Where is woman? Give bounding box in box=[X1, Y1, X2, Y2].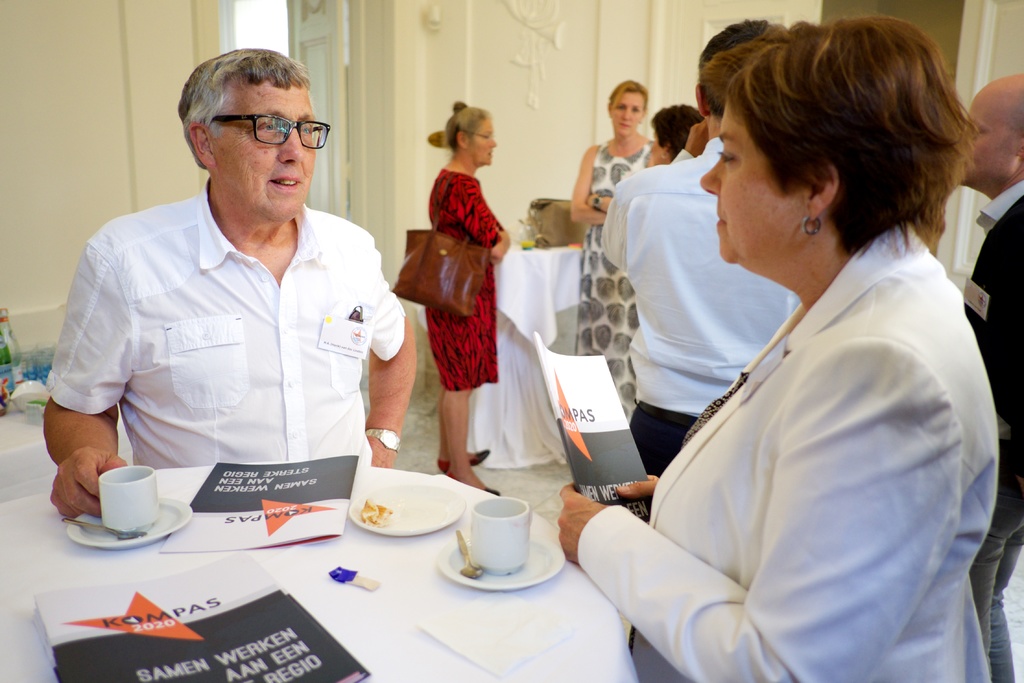
box=[574, 40, 1010, 679].
